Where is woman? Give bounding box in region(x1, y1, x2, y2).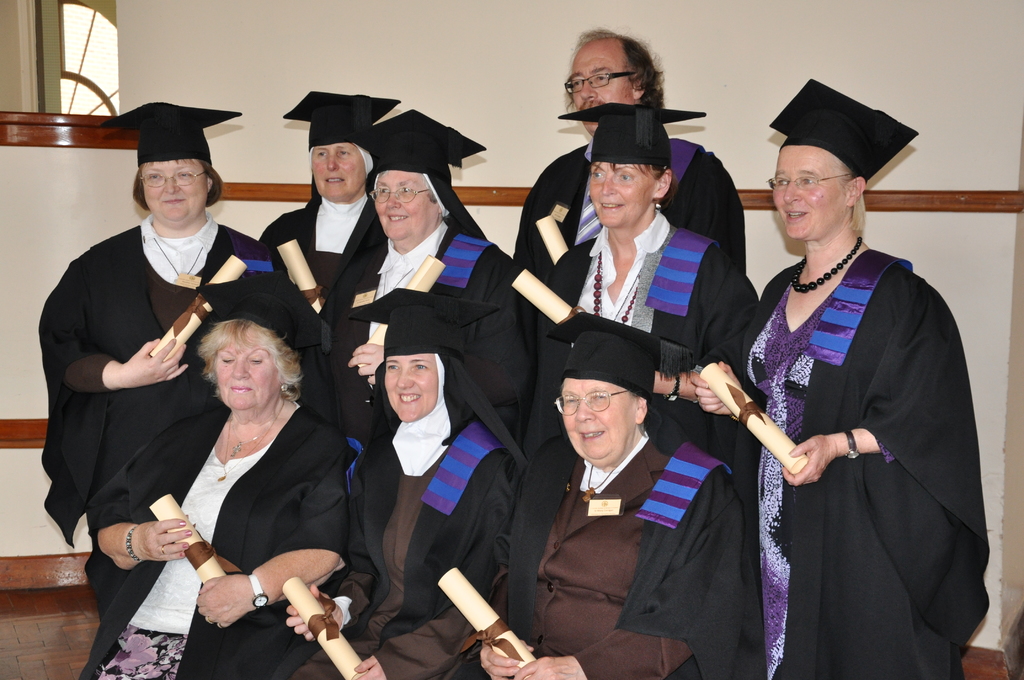
region(36, 103, 273, 604).
